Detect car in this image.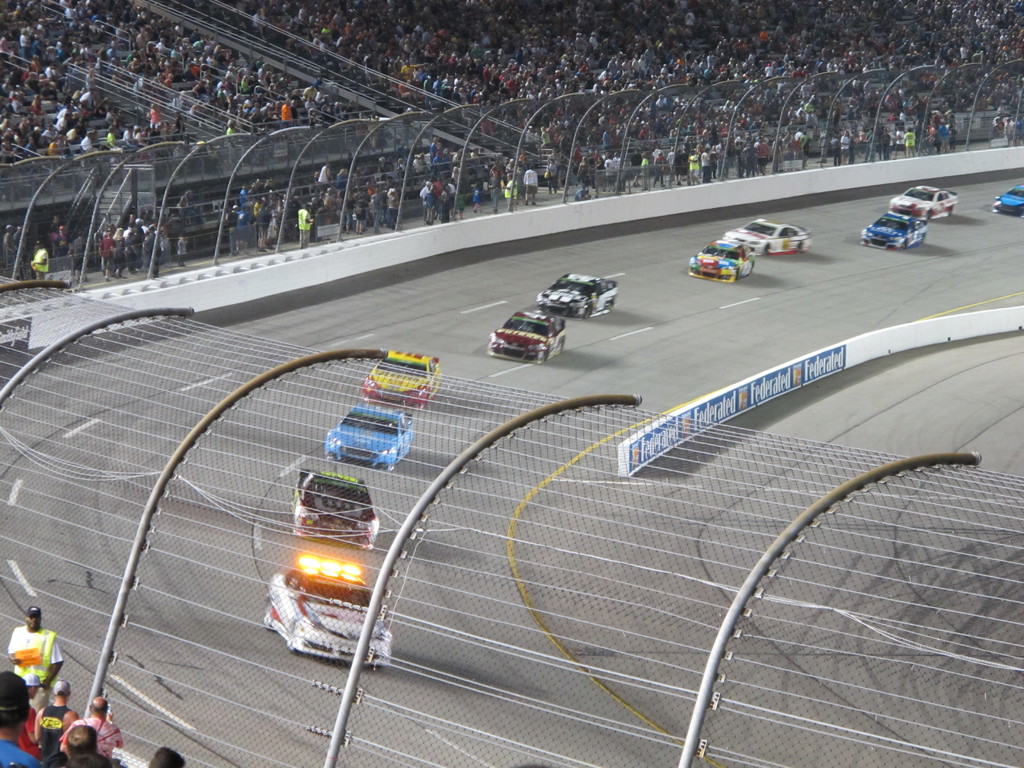
Detection: <region>260, 561, 394, 656</region>.
